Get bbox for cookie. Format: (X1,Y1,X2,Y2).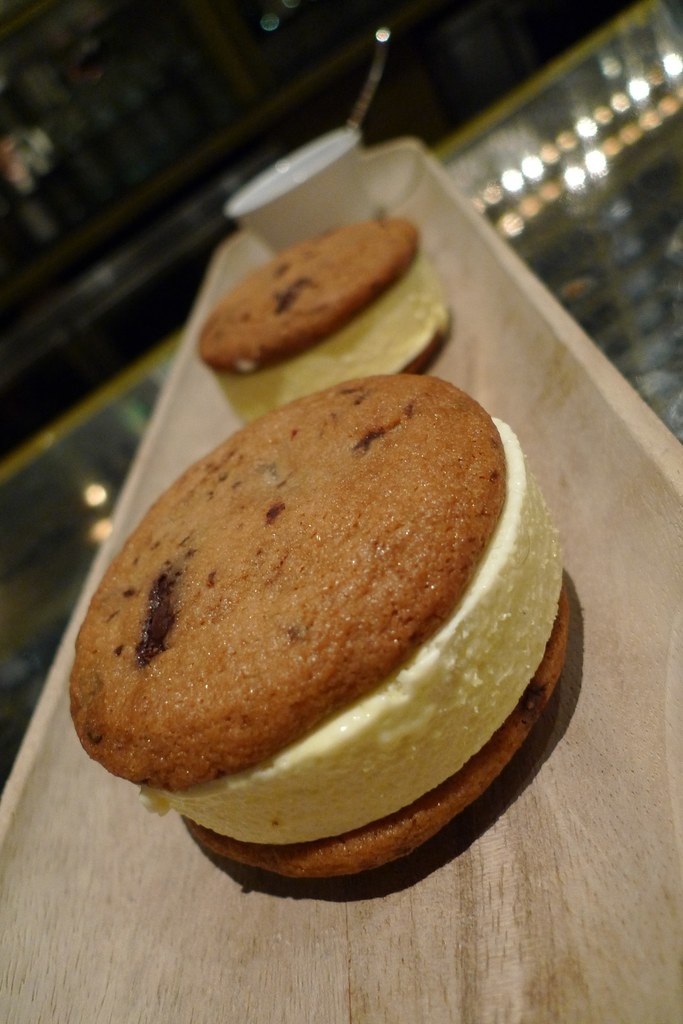
(192,211,460,423).
